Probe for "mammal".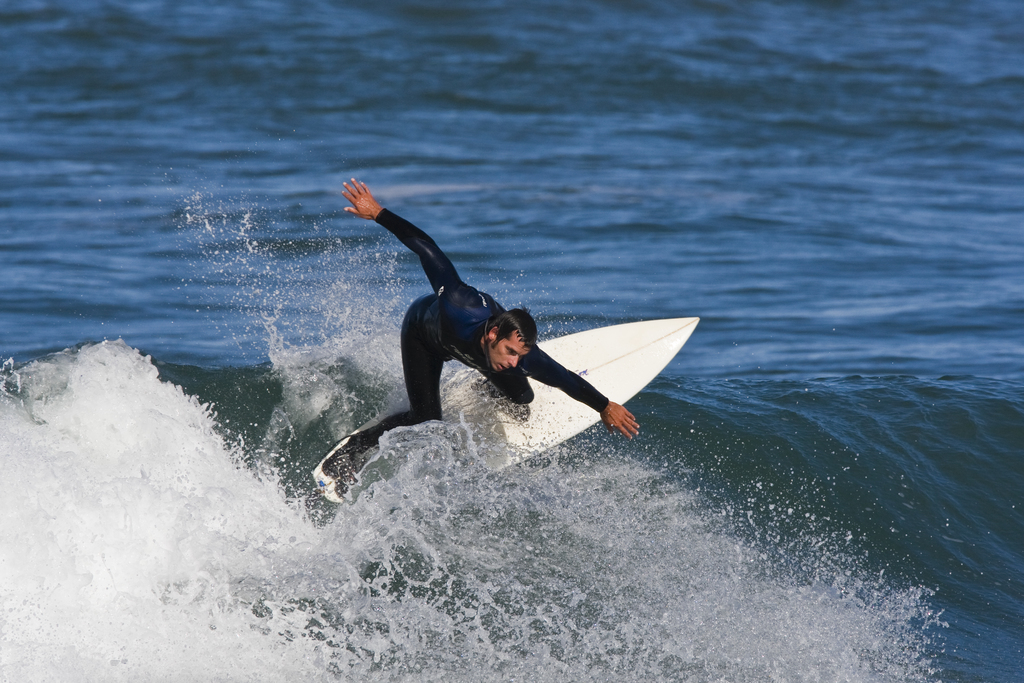
Probe result: 268,237,653,482.
